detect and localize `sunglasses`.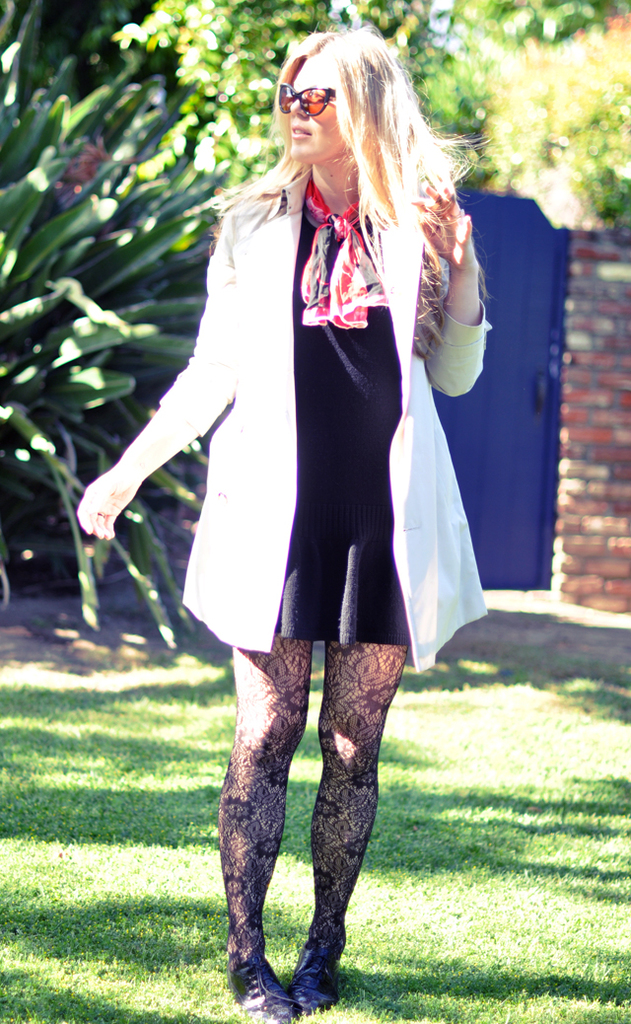
Localized at (274,86,339,119).
